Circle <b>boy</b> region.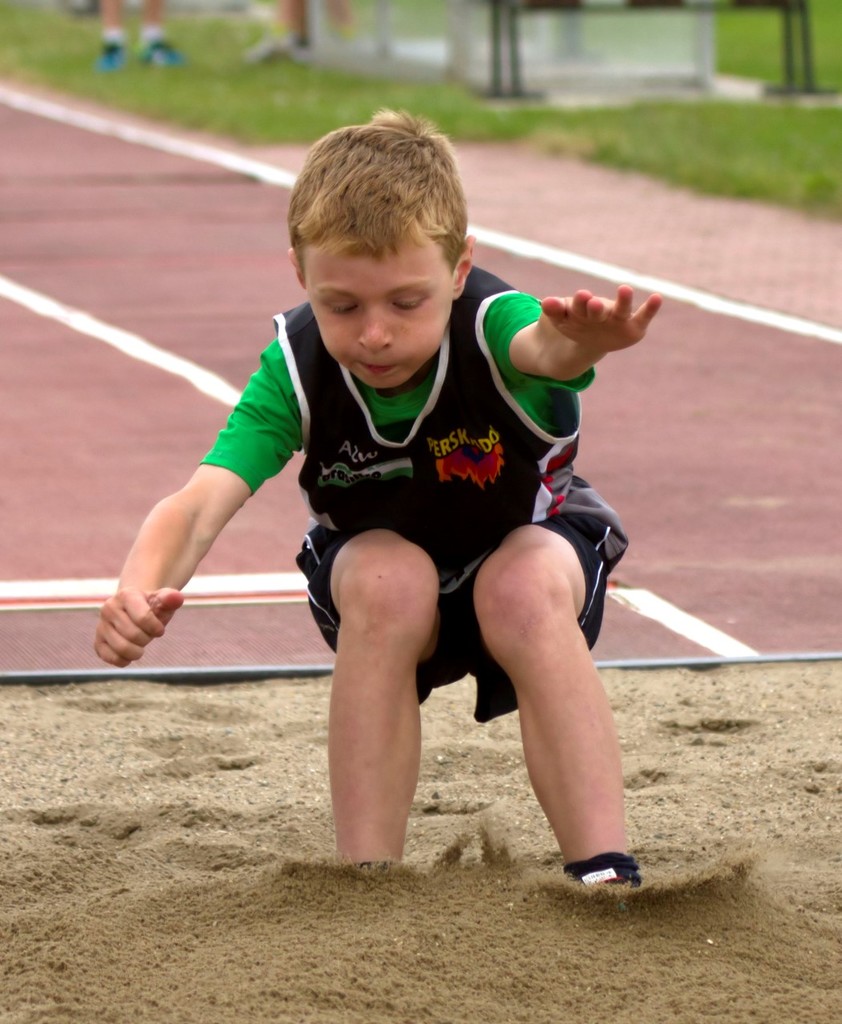
Region: (102,116,649,899).
